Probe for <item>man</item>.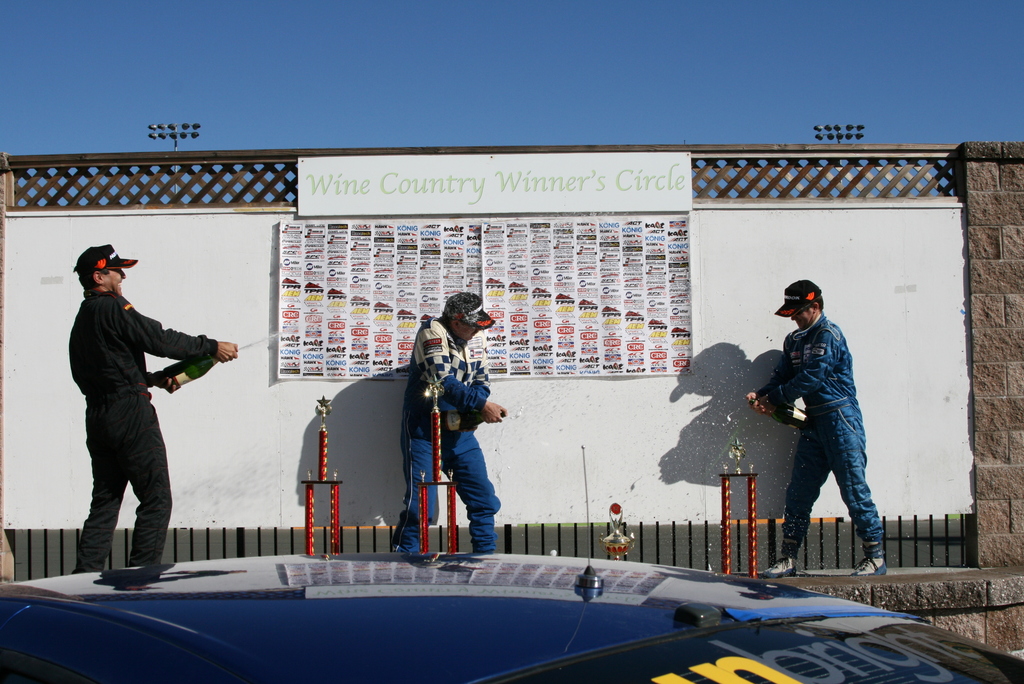
Probe result: {"left": 68, "top": 241, "right": 230, "bottom": 575}.
